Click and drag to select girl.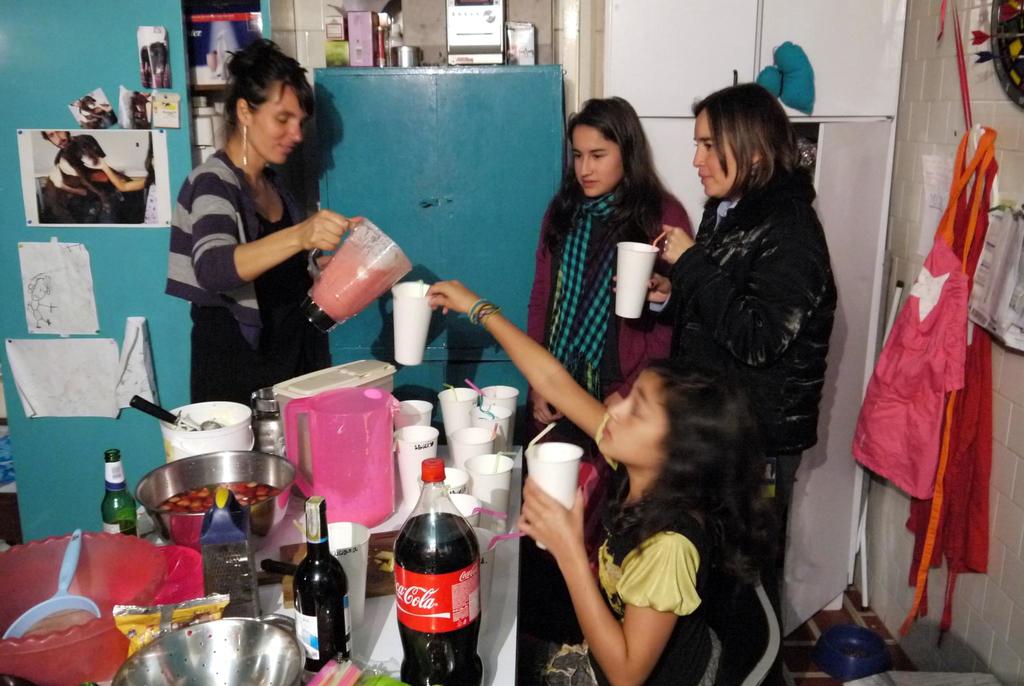
Selection: [620, 81, 838, 592].
